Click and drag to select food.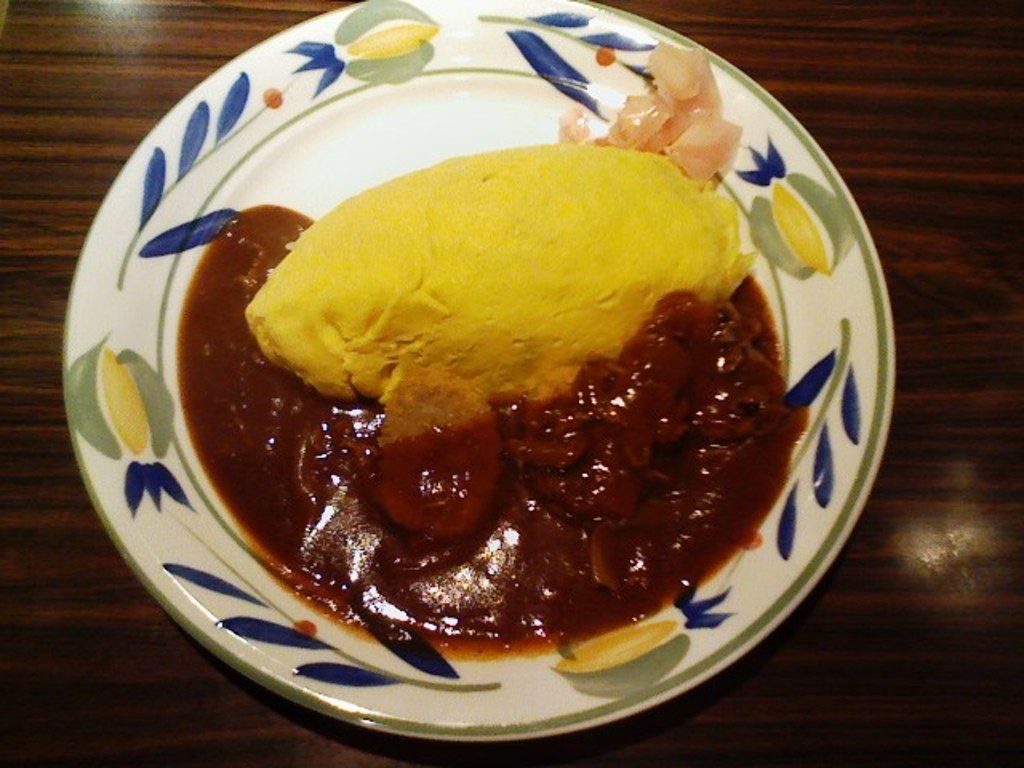
Selection: 181/210/797/622.
